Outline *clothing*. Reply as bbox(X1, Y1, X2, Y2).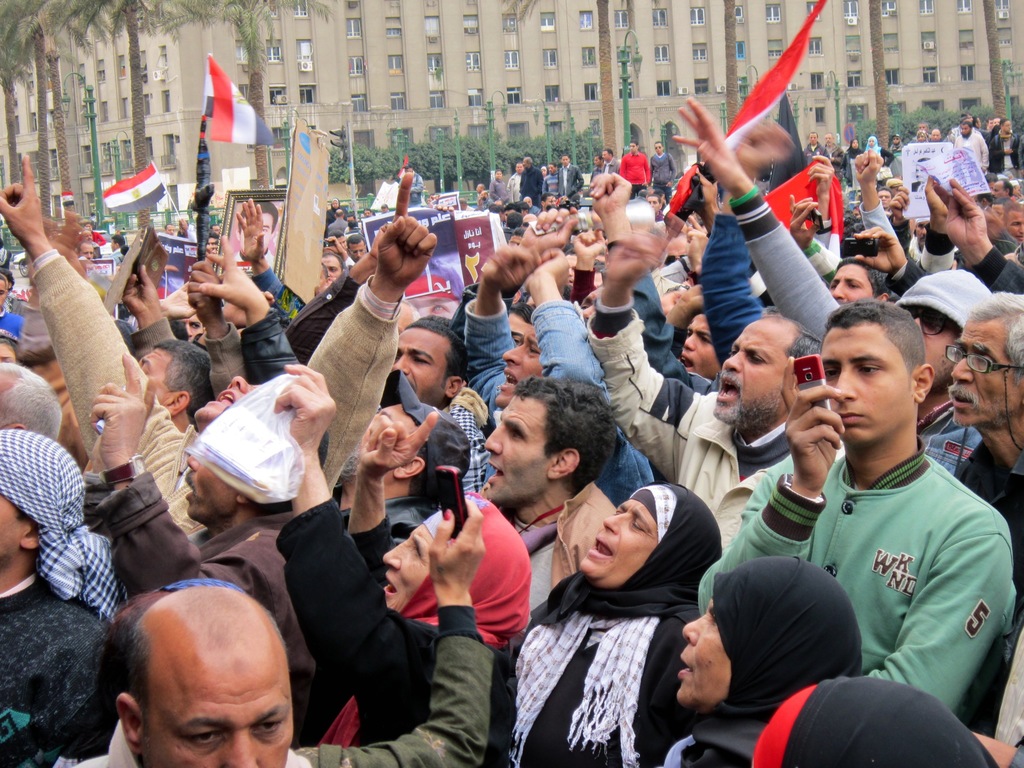
bbox(274, 494, 531, 745).
